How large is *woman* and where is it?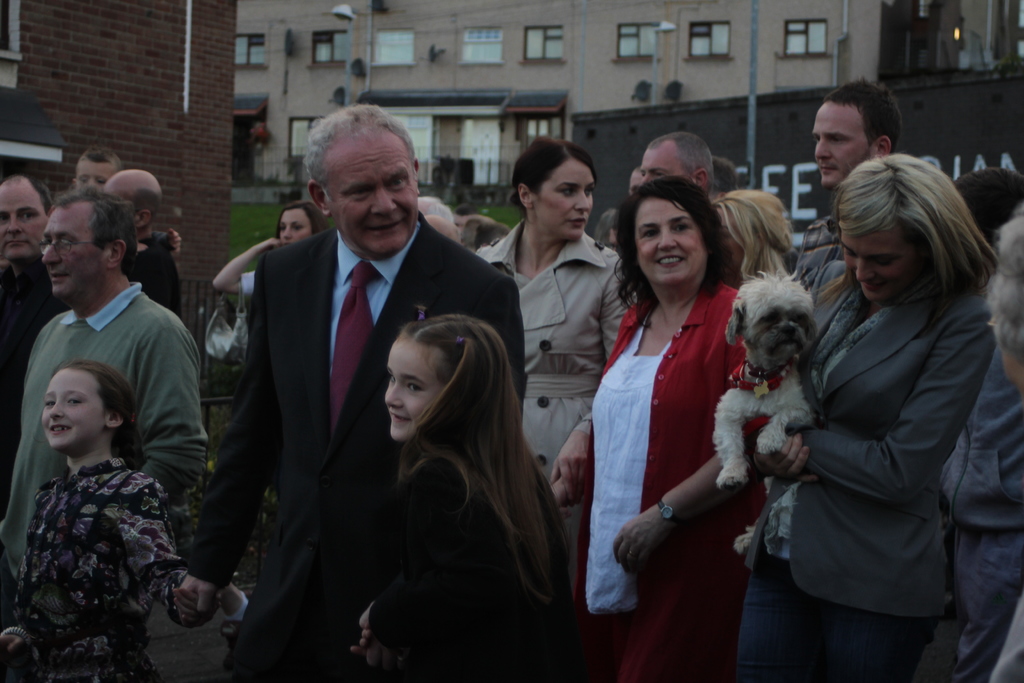
Bounding box: select_region(586, 128, 768, 682).
